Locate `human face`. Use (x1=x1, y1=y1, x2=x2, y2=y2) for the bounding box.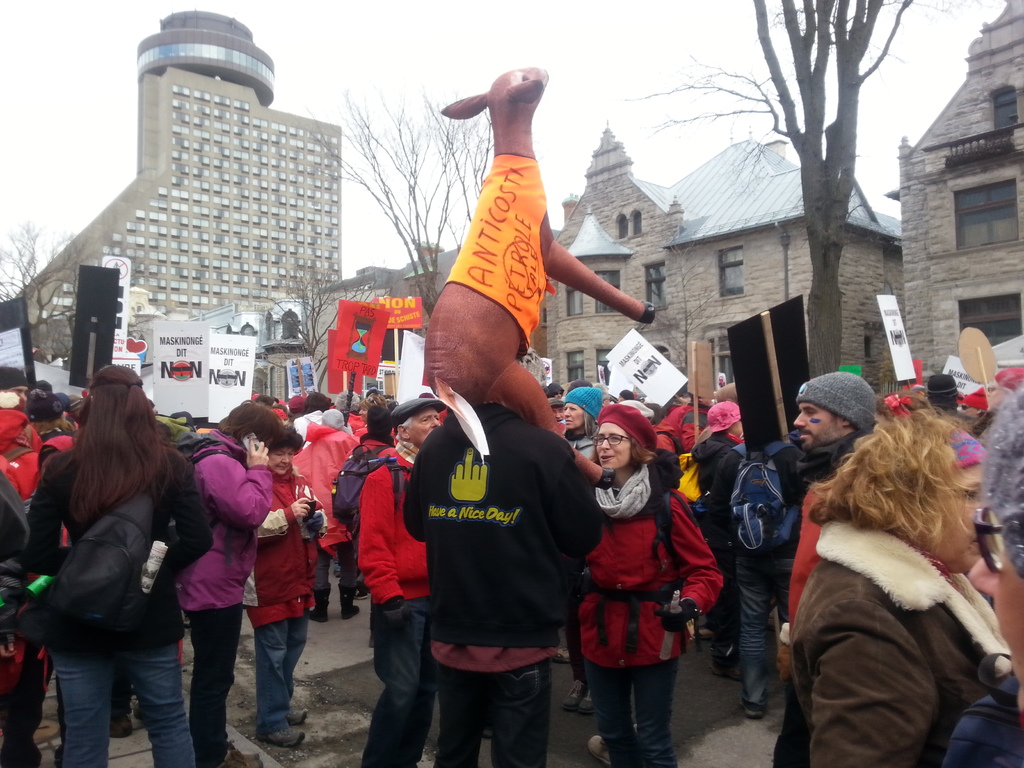
(x1=792, y1=400, x2=845, y2=447).
